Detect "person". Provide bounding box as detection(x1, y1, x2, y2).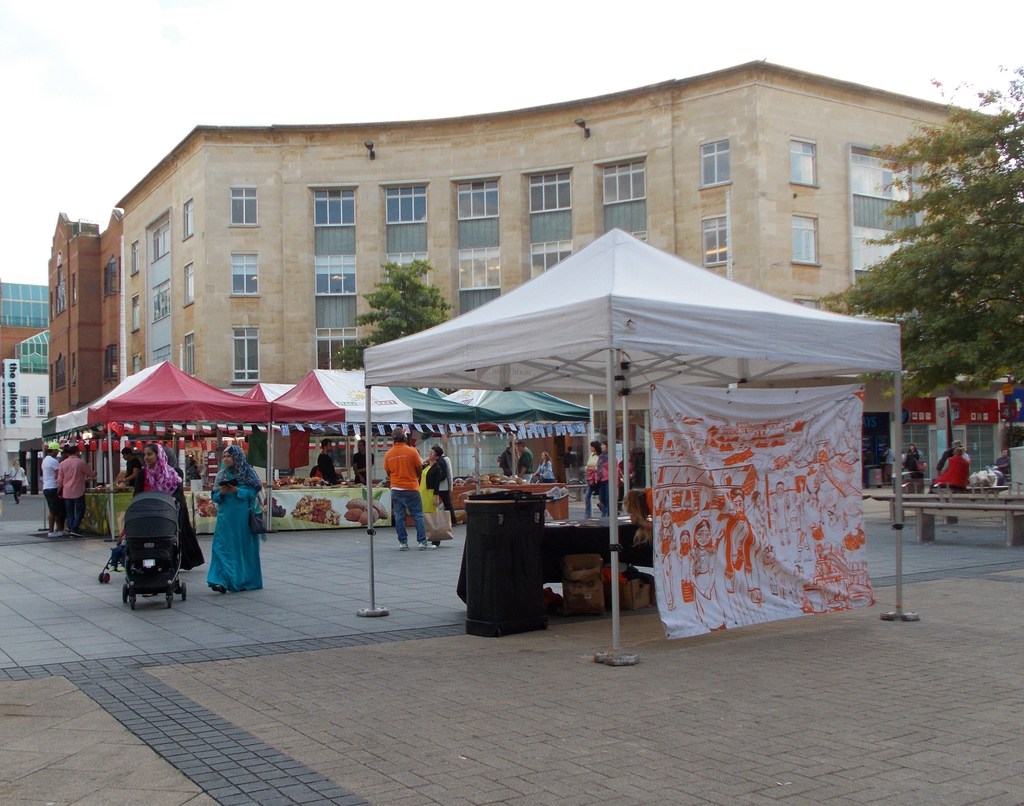
detection(102, 458, 172, 622).
